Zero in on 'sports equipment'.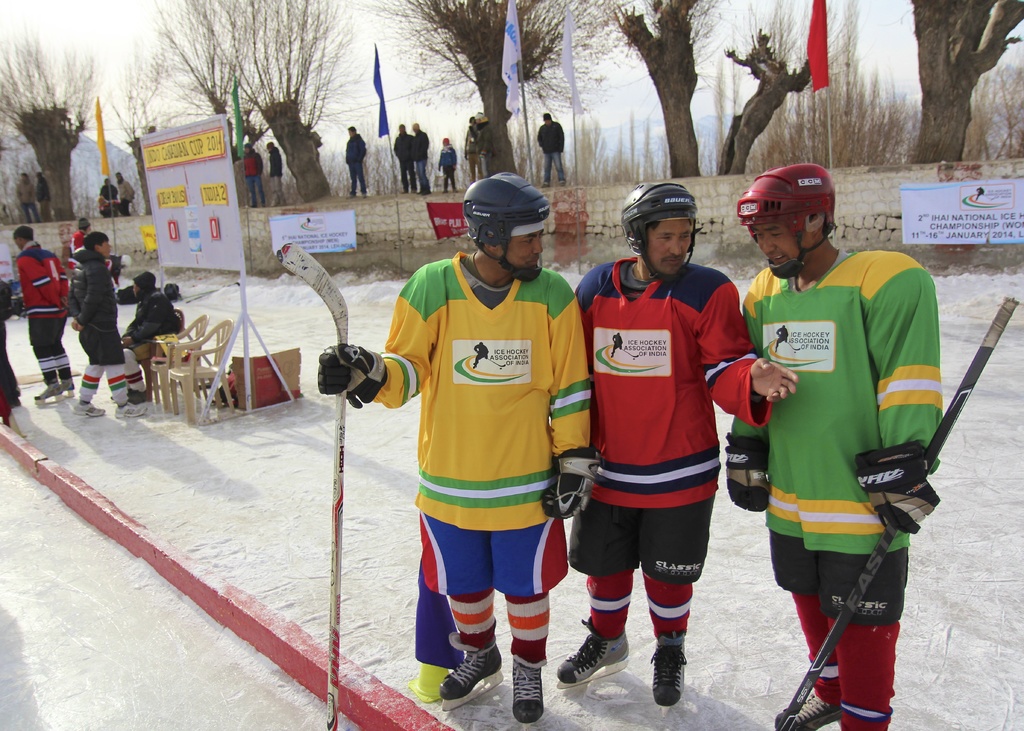
Zeroed in: BBox(623, 179, 700, 283).
